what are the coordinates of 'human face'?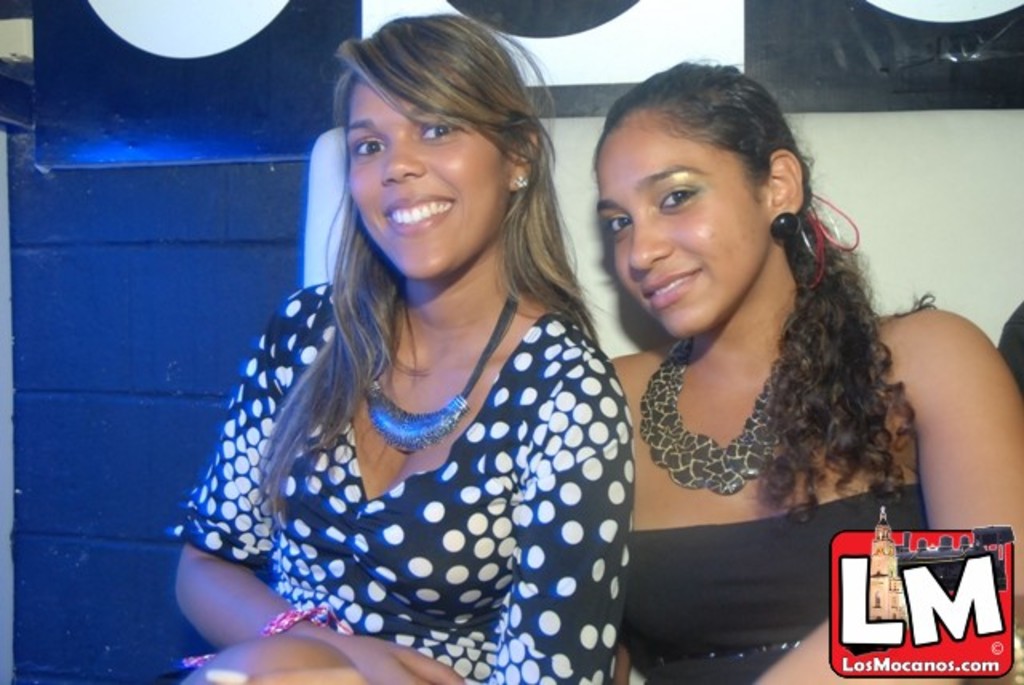
[594, 118, 771, 330].
